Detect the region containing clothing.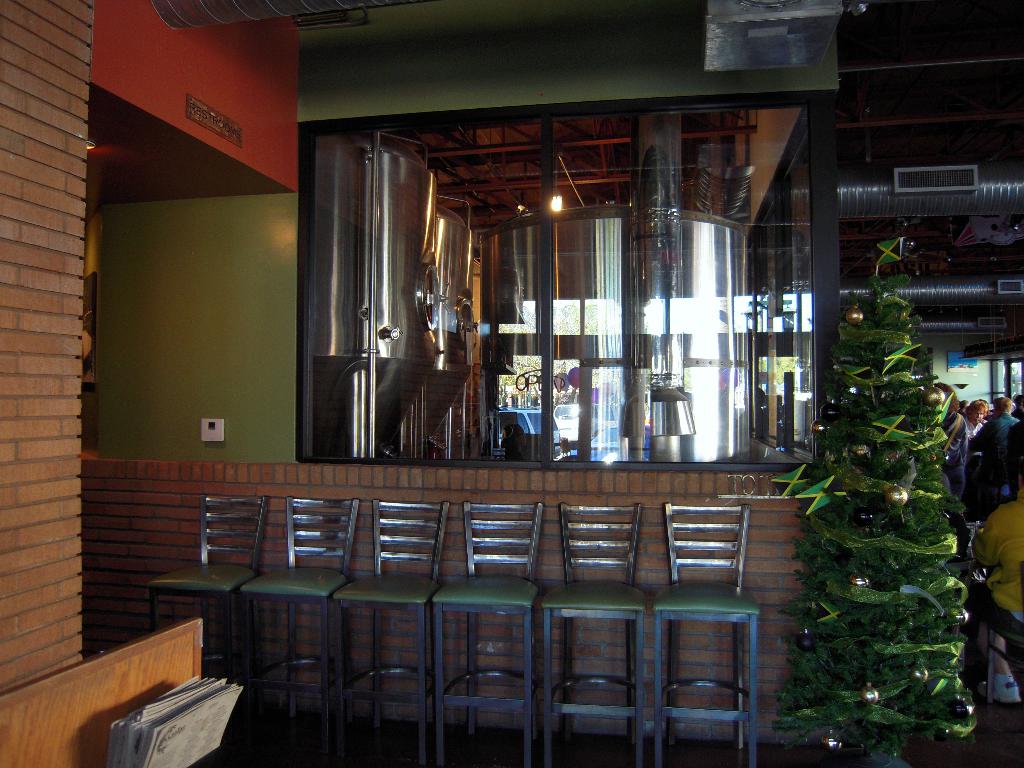
bbox=(962, 409, 988, 437).
